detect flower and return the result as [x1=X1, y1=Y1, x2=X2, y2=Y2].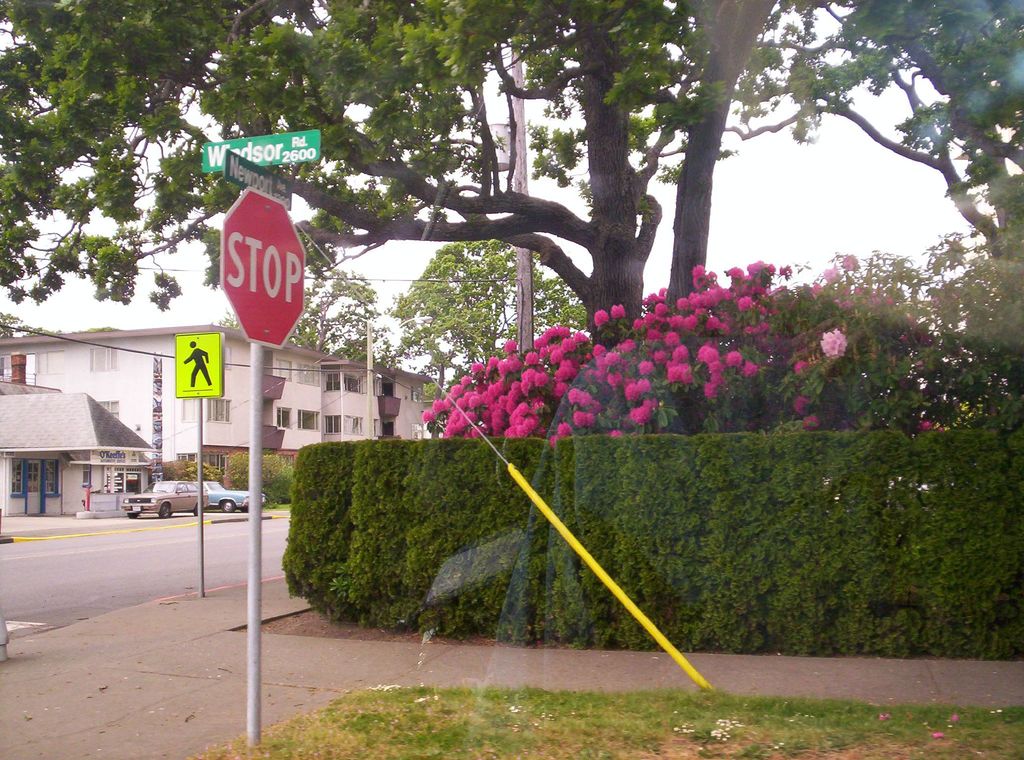
[x1=794, y1=394, x2=812, y2=414].
